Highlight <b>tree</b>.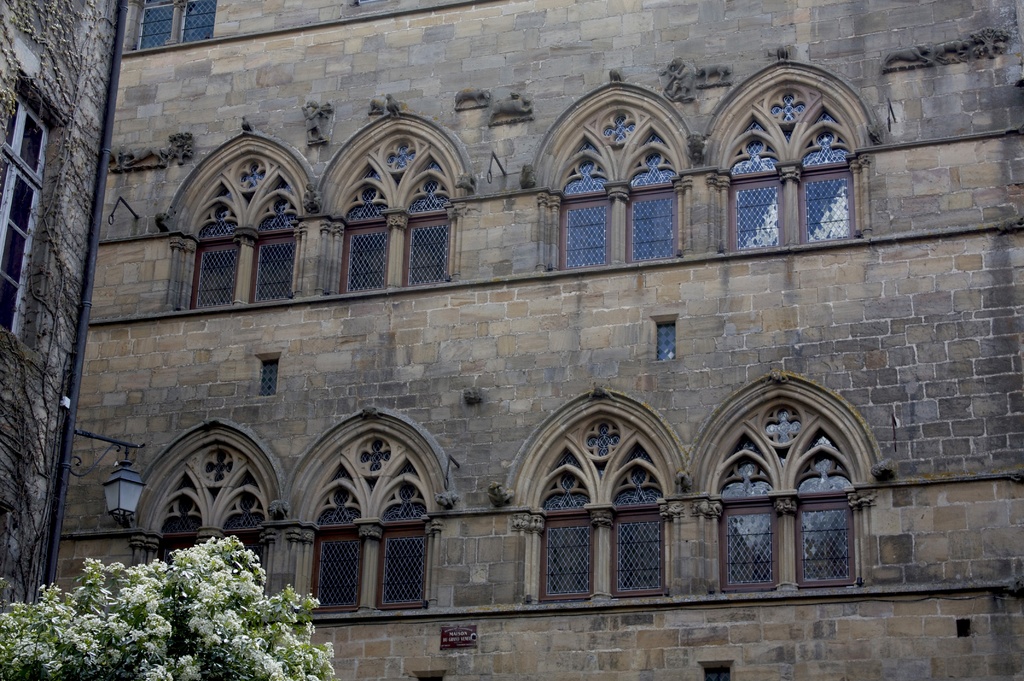
Highlighted region: [x1=0, y1=527, x2=338, y2=679].
